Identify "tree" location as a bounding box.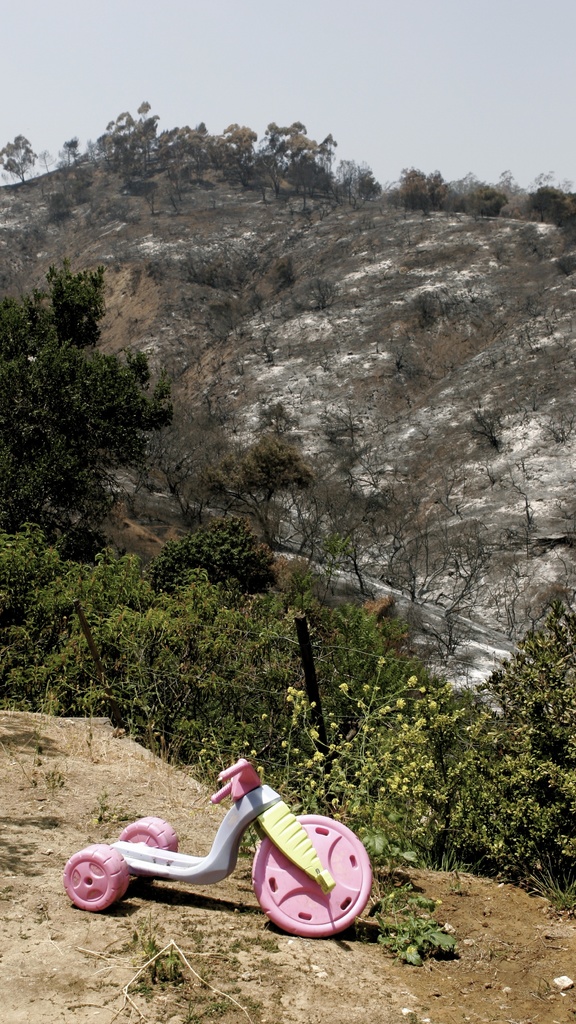
<region>0, 129, 38, 180</region>.
